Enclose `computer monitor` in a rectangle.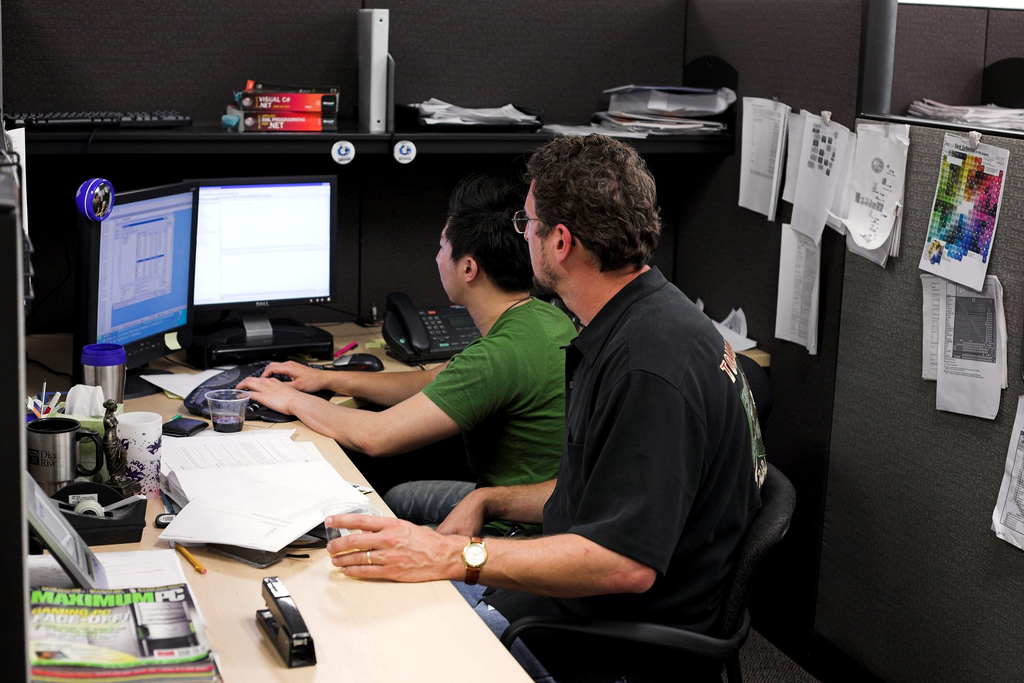
{"x1": 191, "y1": 169, "x2": 344, "y2": 367}.
